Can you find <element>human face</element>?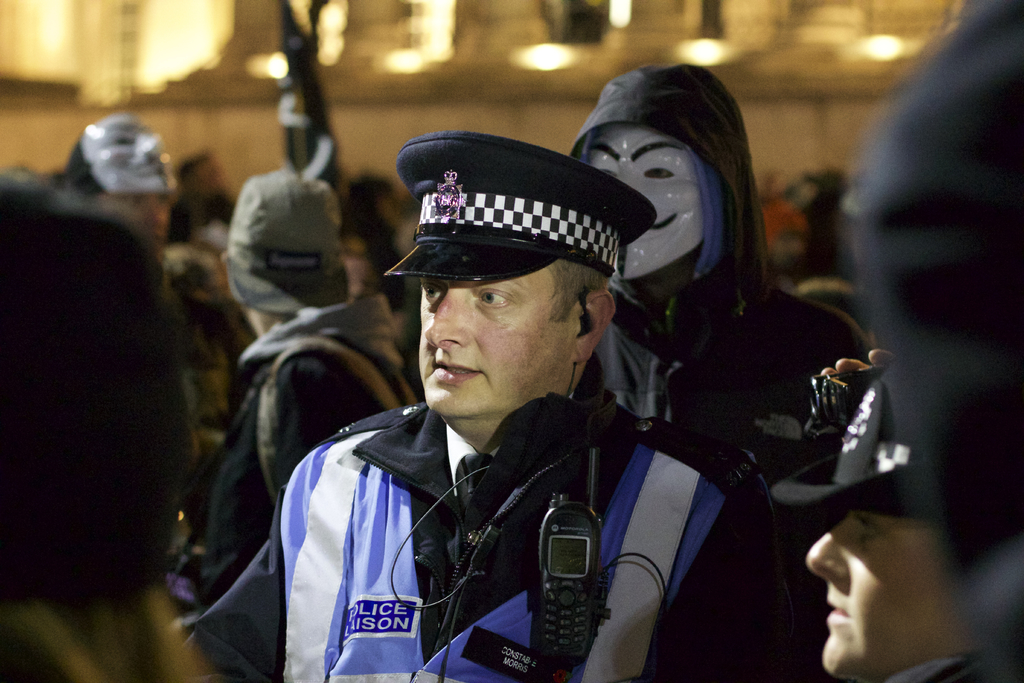
Yes, bounding box: 810, 511, 984, 680.
